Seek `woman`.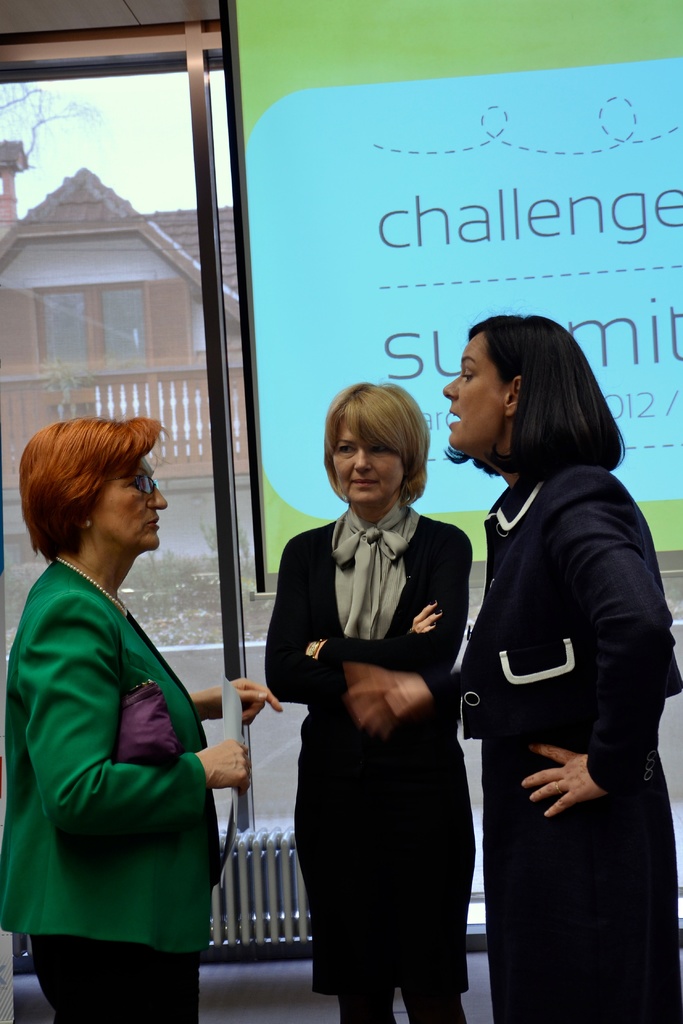
pyautogui.locateOnScreen(441, 316, 682, 1023).
